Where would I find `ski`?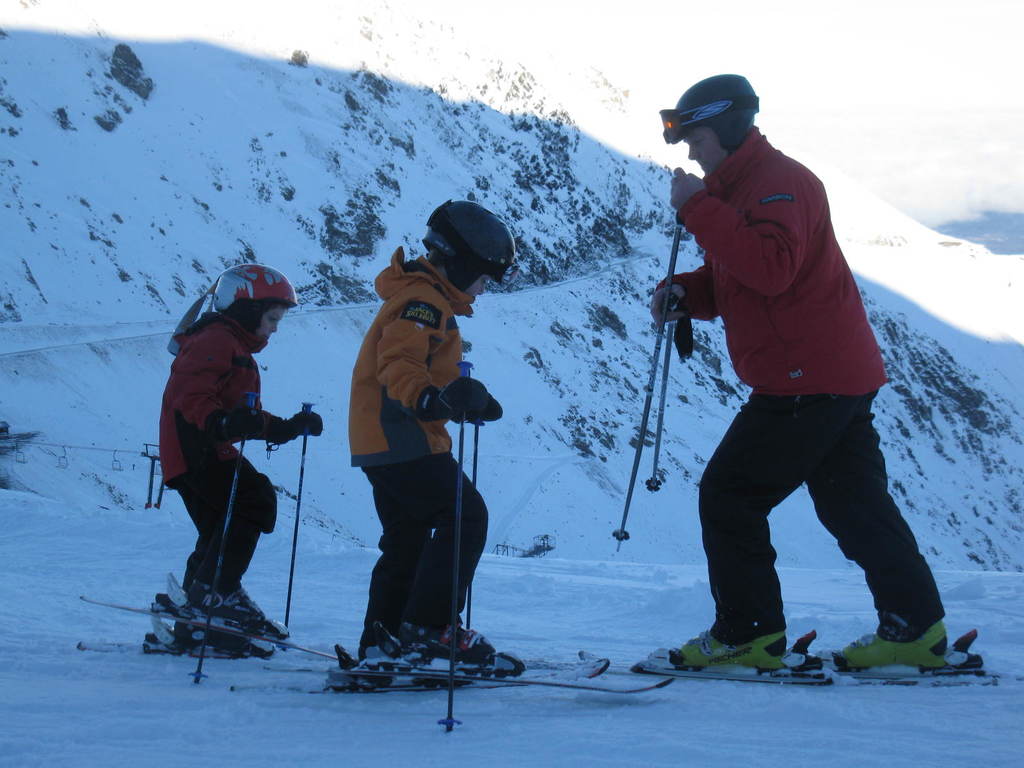
At pyautogui.locateOnScreen(292, 618, 547, 721).
